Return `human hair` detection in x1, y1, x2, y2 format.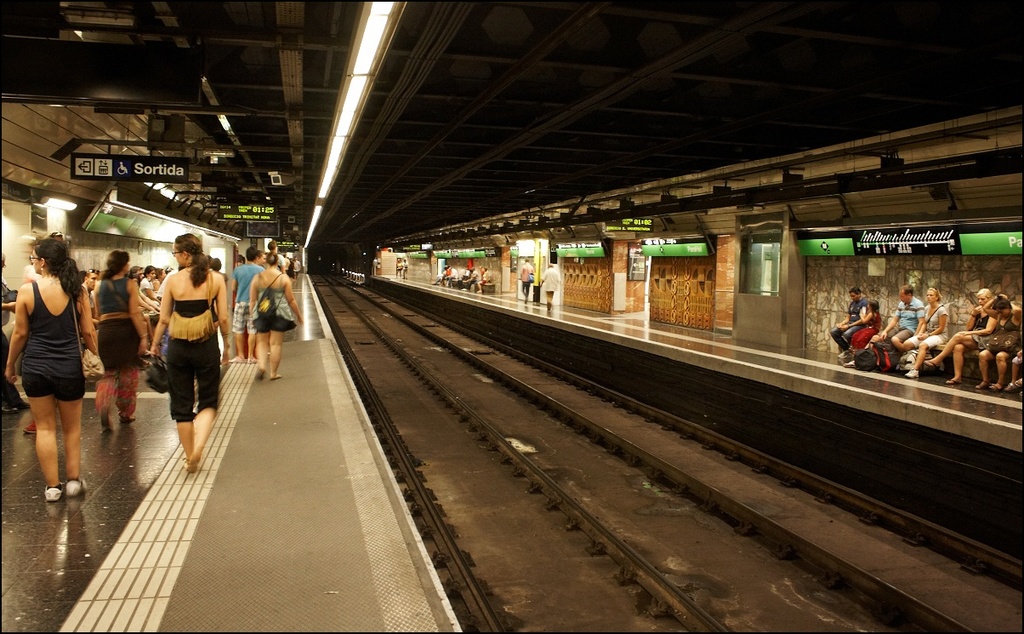
979, 288, 992, 300.
